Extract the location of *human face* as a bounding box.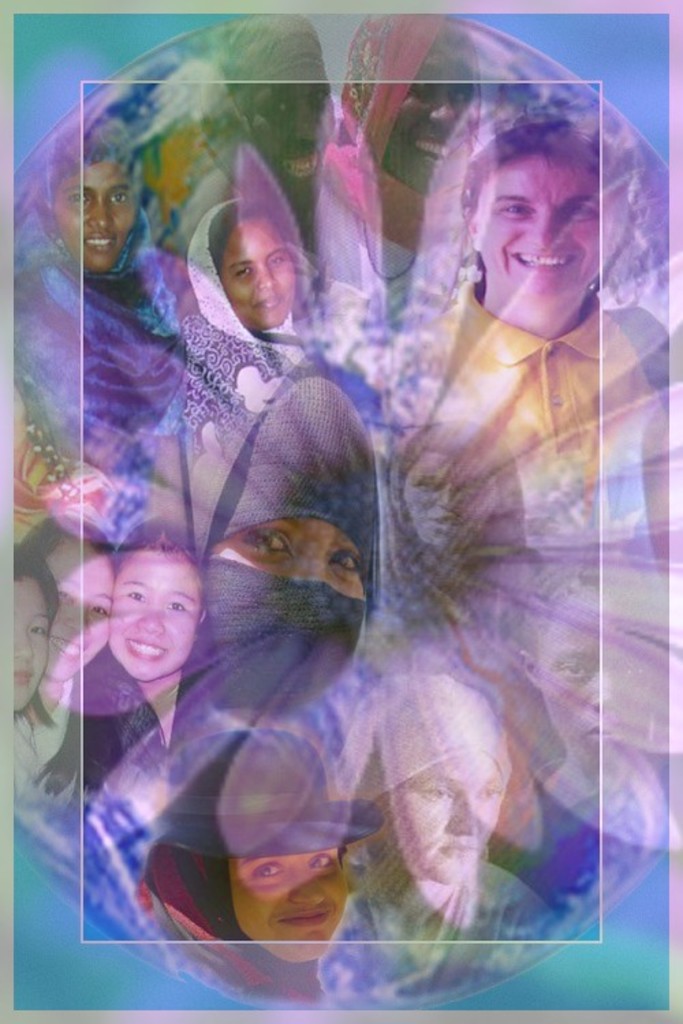
l=249, t=74, r=336, b=210.
